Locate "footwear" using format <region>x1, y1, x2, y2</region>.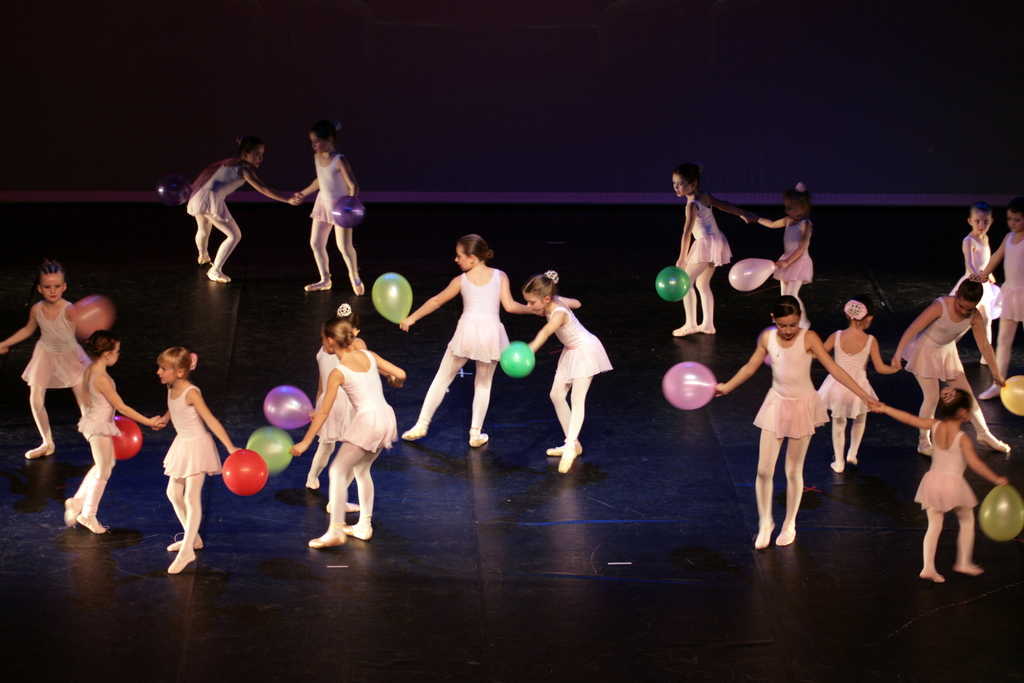
<region>466, 431, 486, 446</region>.
